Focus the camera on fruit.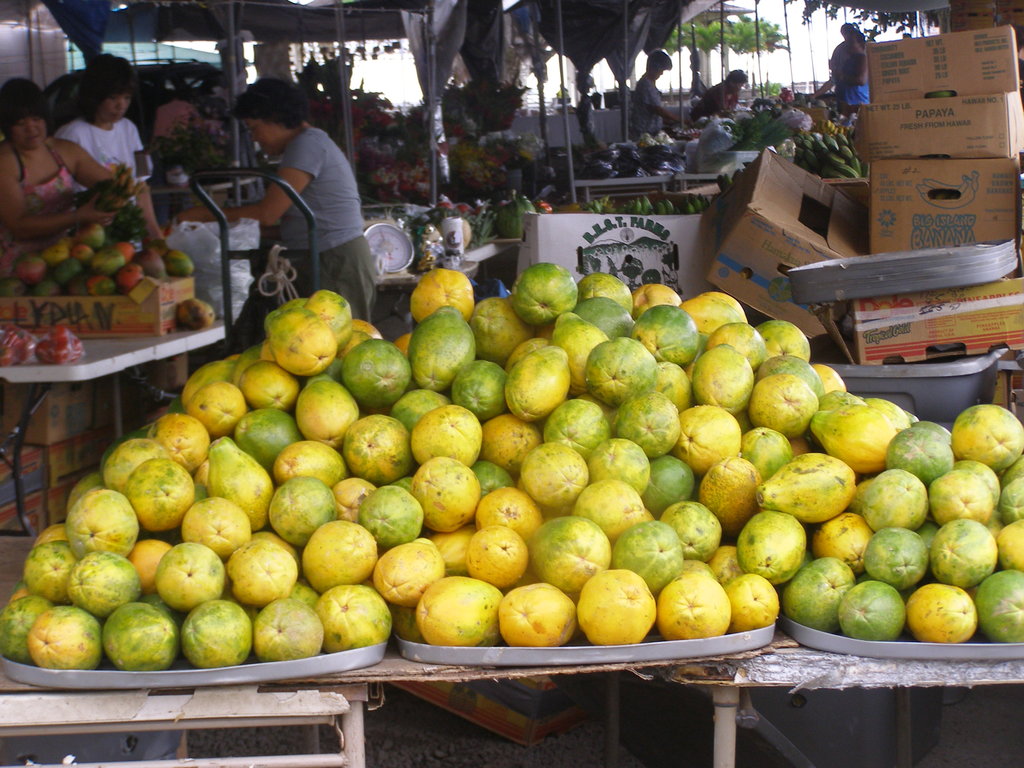
Focus region: [33,326,80,365].
